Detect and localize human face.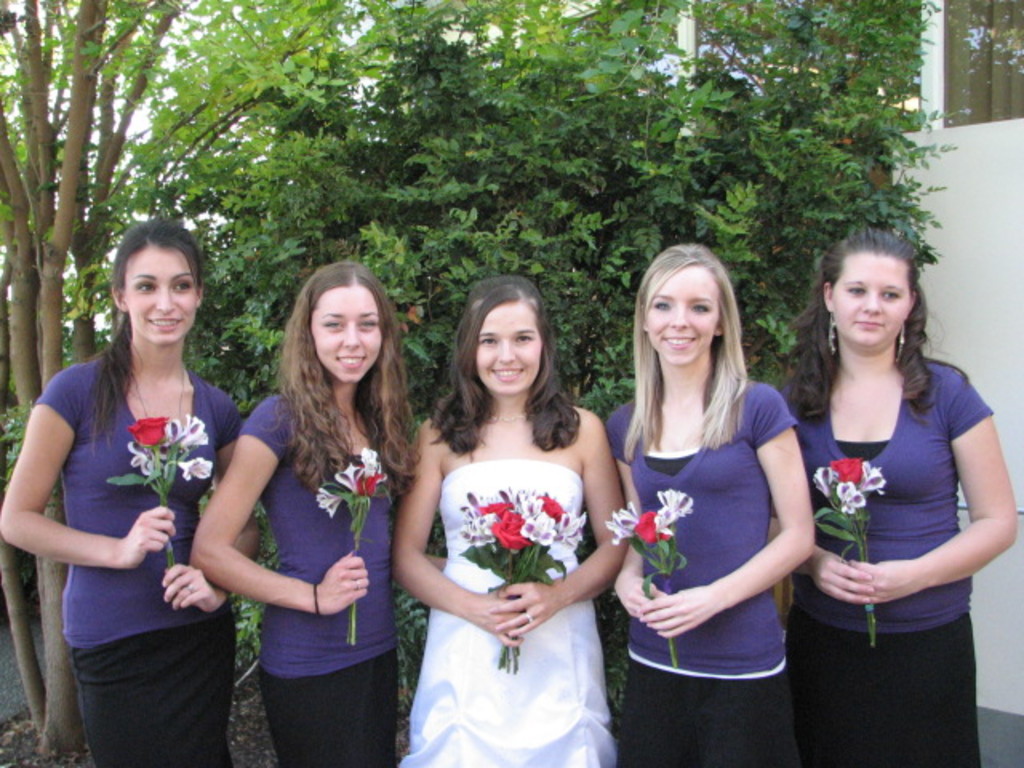
Localized at bbox(477, 298, 547, 405).
